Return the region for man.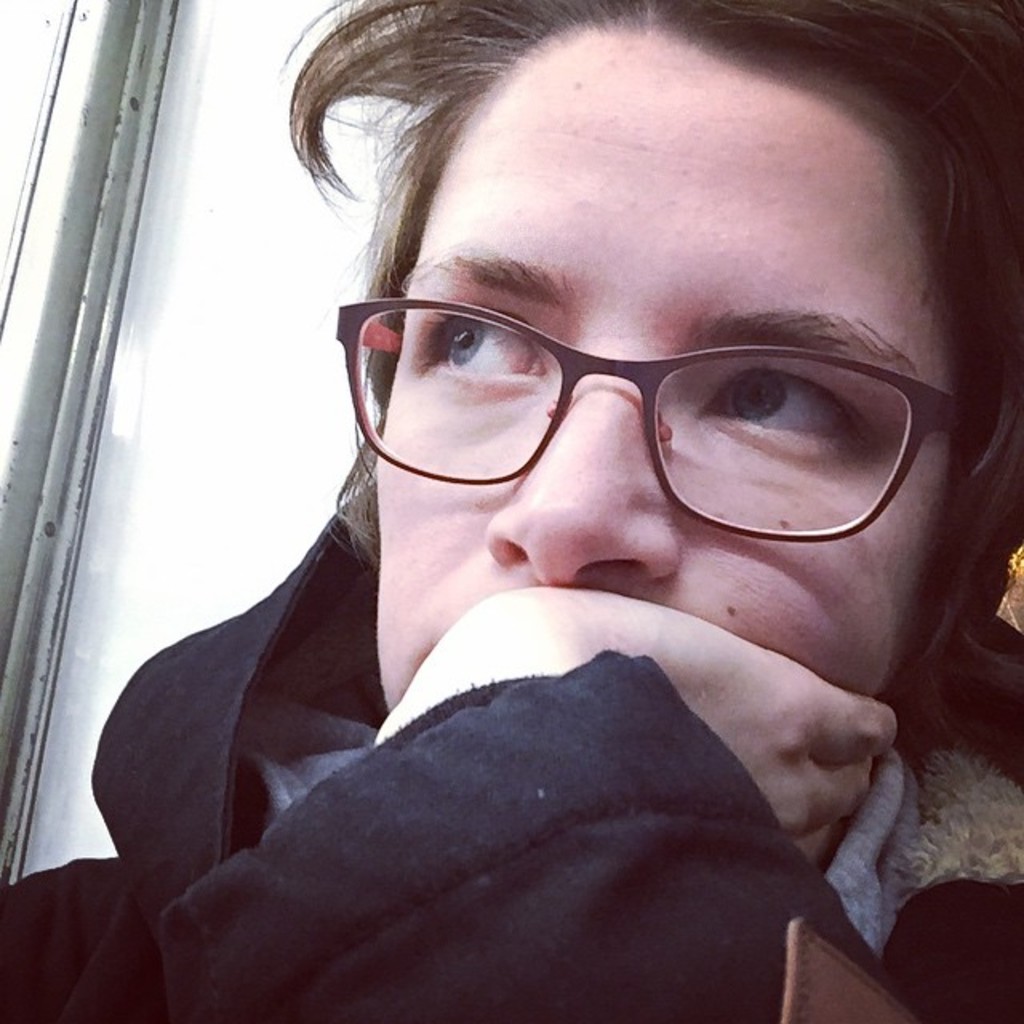
[0, 0, 1022, 1022].
